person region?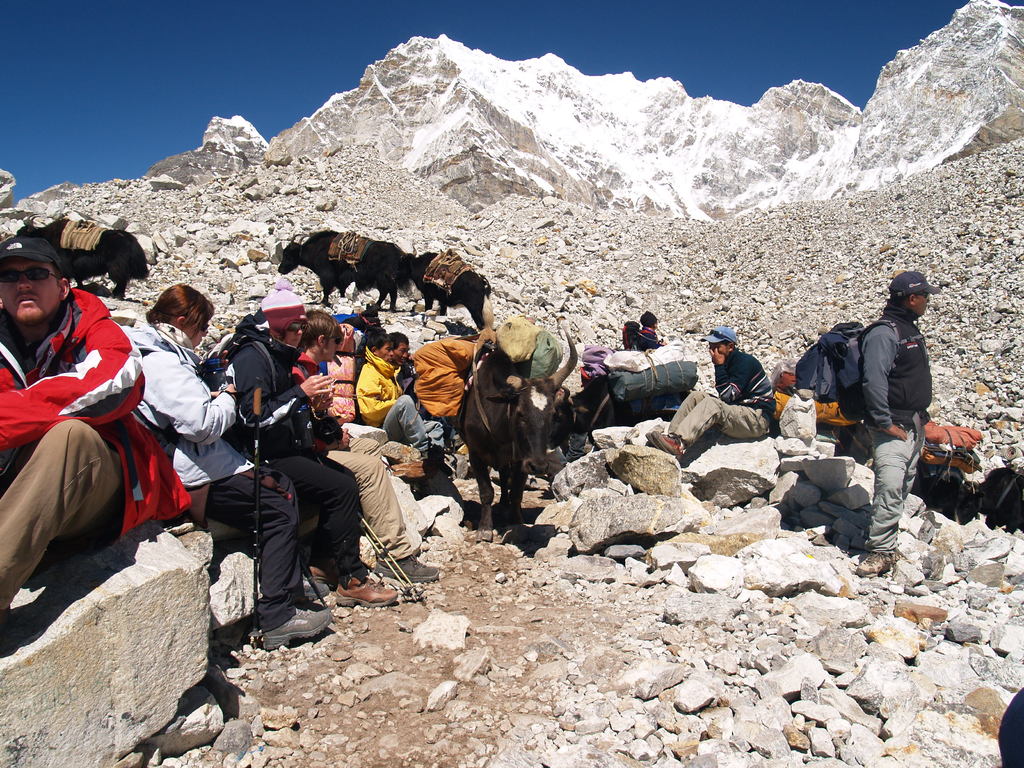
locate(856, 272, 929, 575)
